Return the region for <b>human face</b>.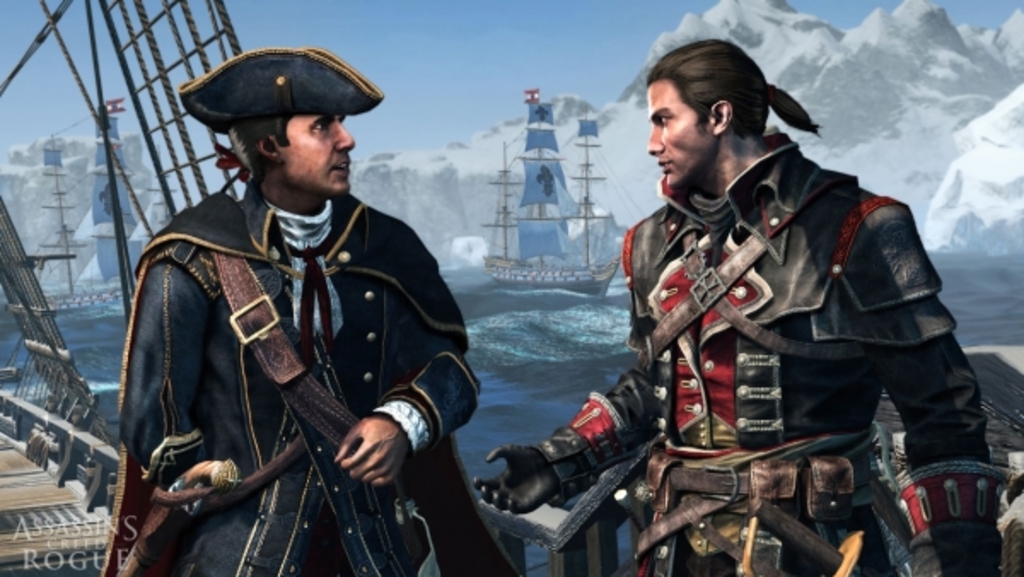
x1=273 y1=118 x2=355 y2=200.
